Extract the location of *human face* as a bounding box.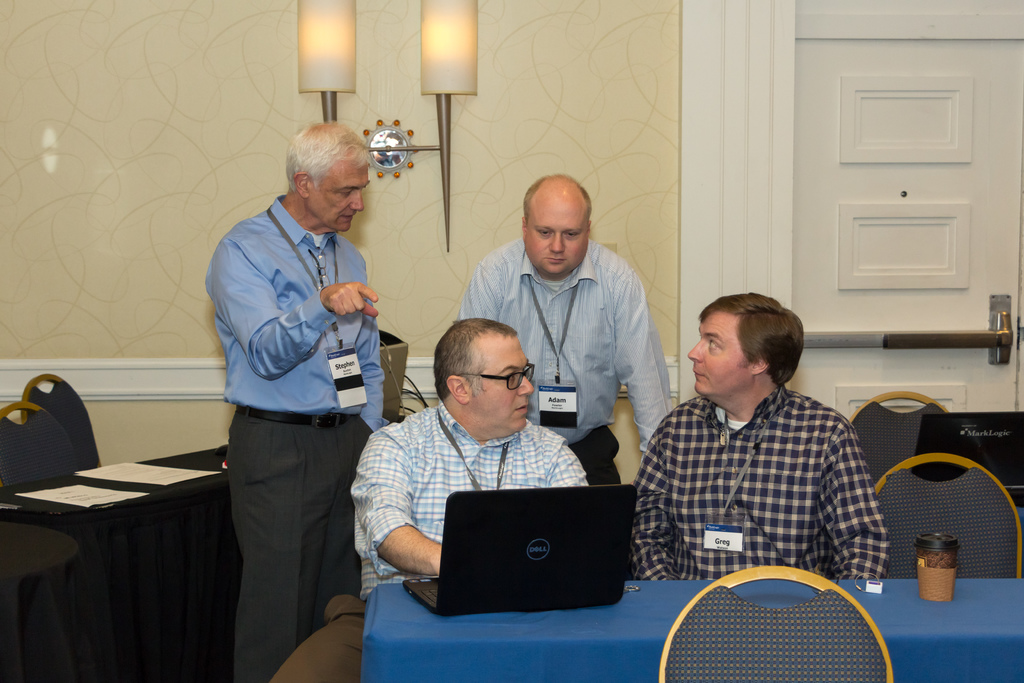
[x1=533, y1=194, x2=588, y2=276].
